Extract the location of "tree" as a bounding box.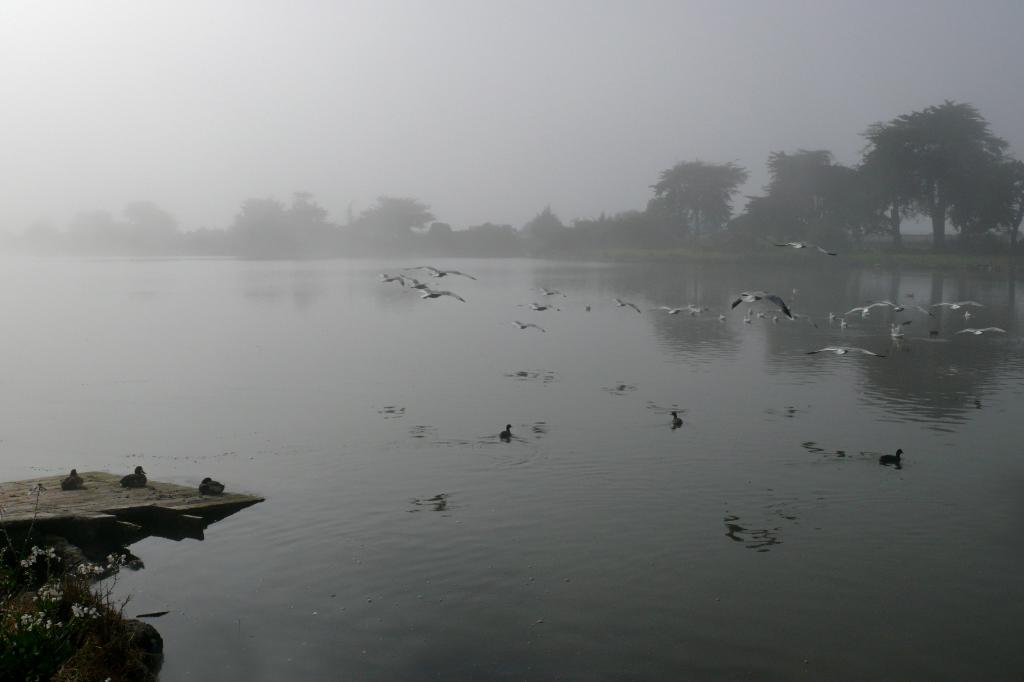
{"x1": 465, "y1": 209, "x2": 625, "y2": 250}.
